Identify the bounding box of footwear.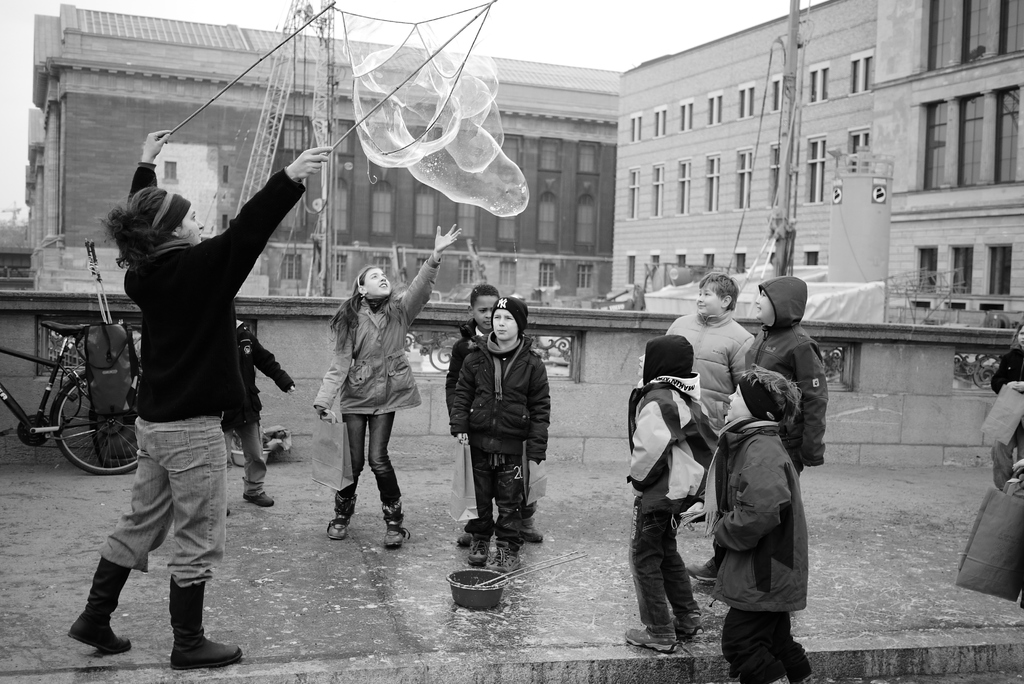
[467, 539, 489, 565].
